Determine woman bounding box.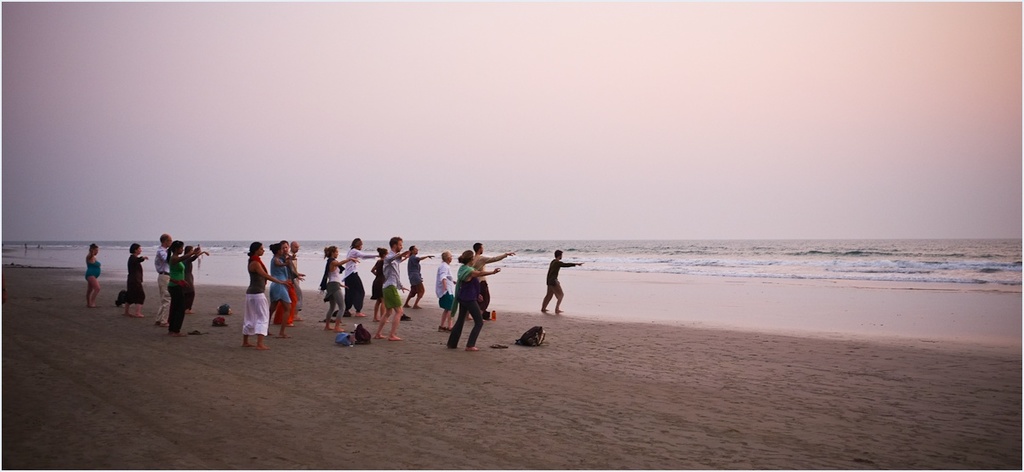
Determined: rect(447, 250, 501, 350).
